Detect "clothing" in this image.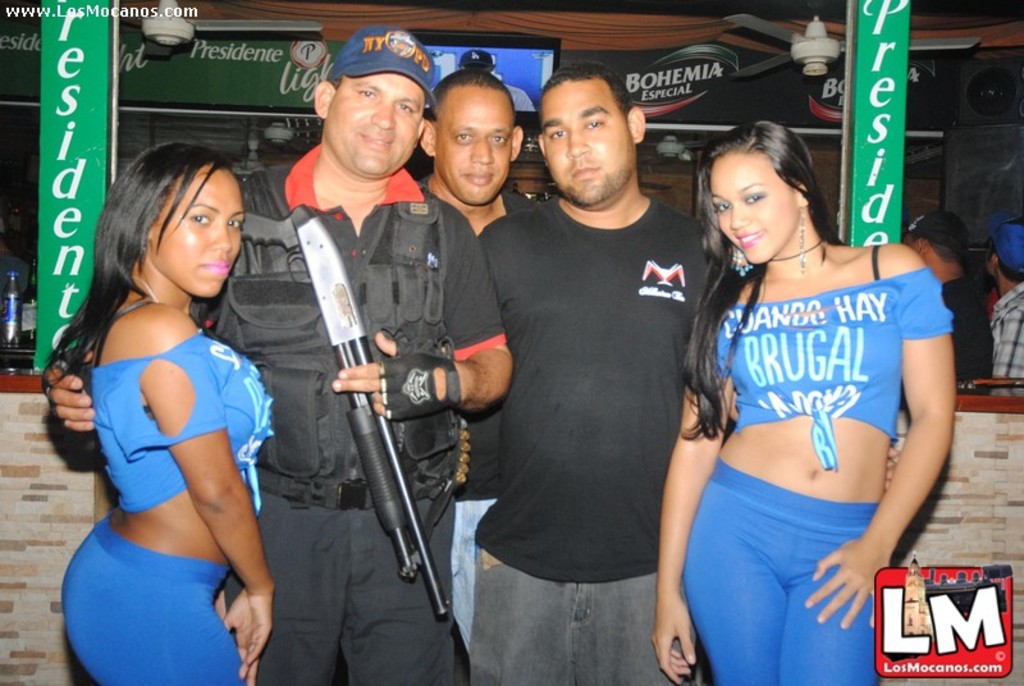
Detection: rect(187, 26, 507, 685).
